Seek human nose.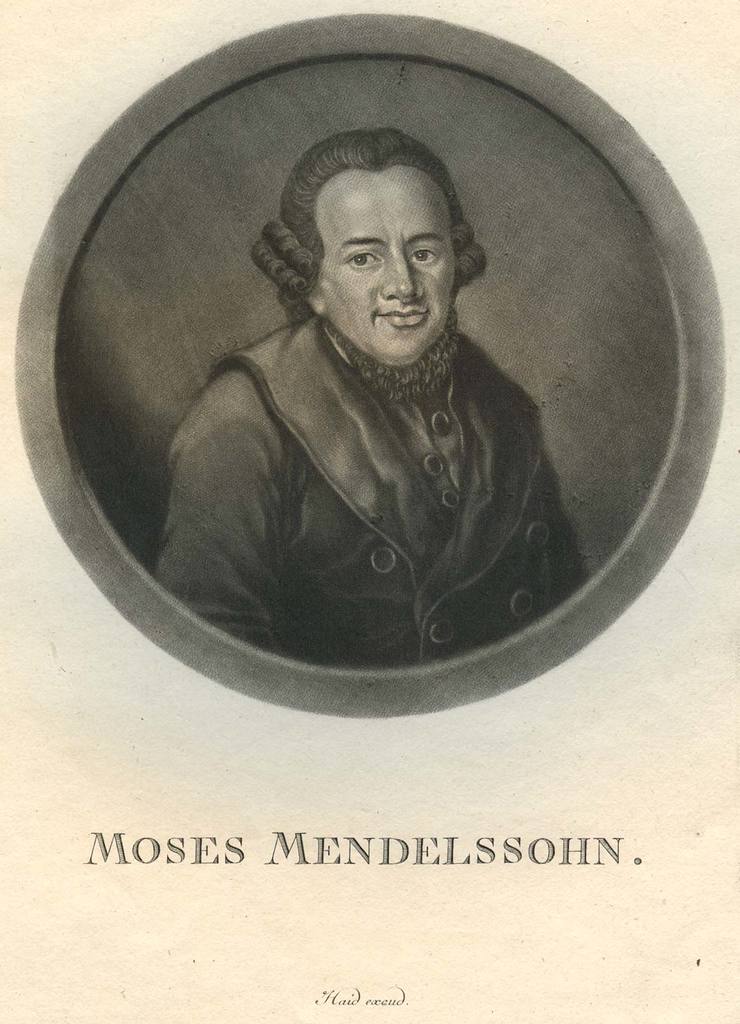
select_region(384, 251, 424, 302).
